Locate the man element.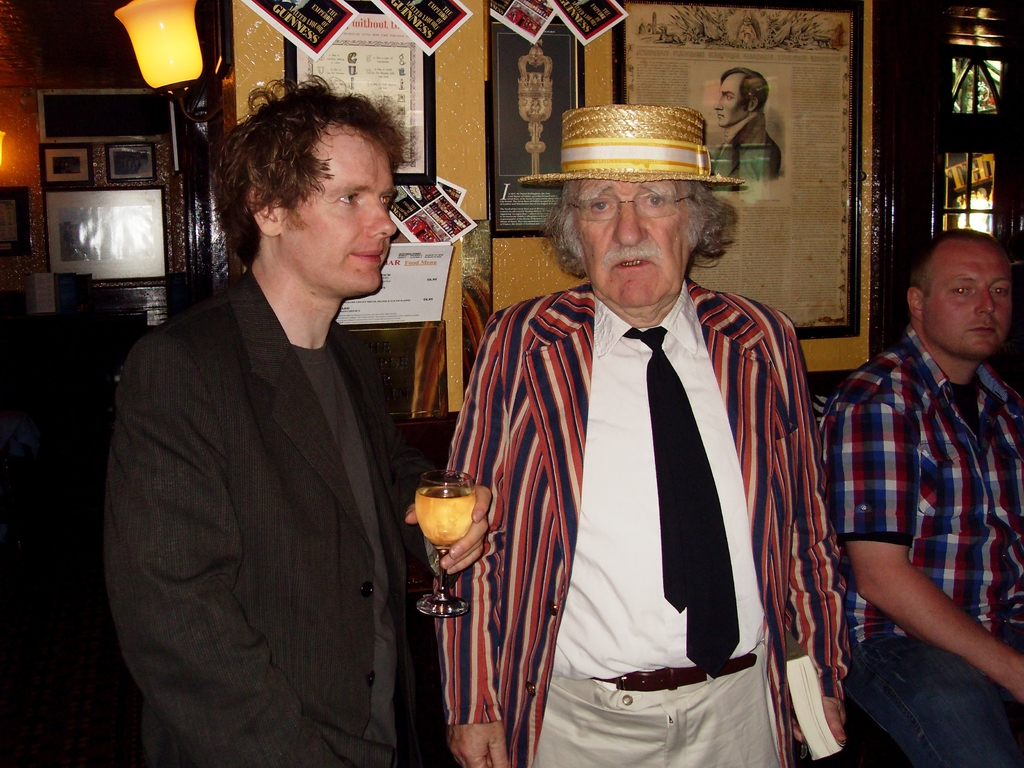
Element bbox: rect(813, 232, 1023, 767).
